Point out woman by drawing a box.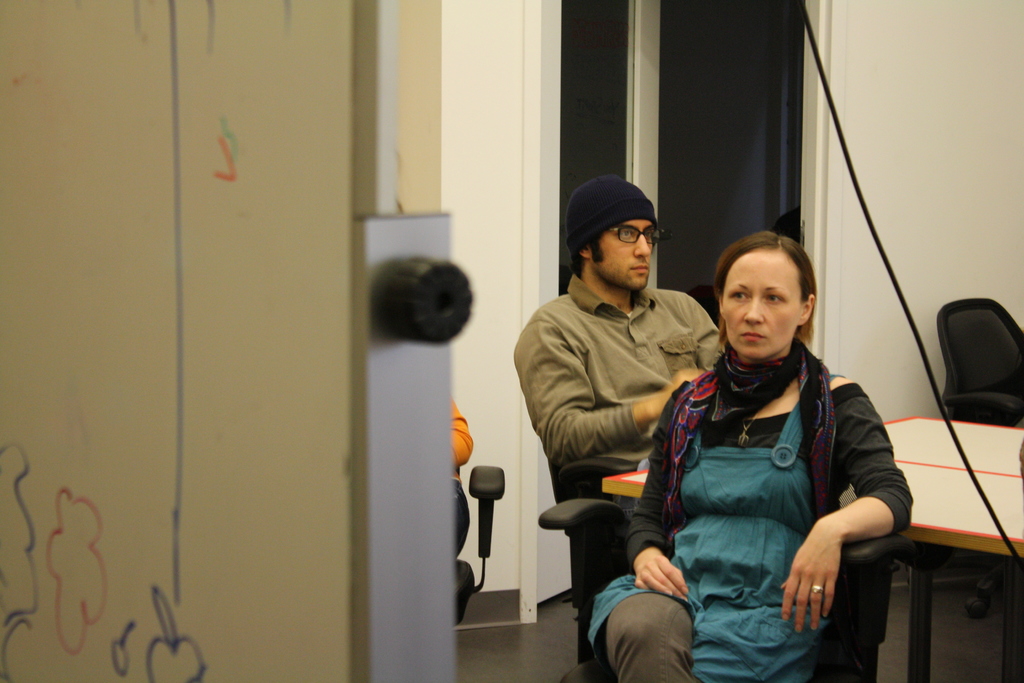
rect(631, 209, 897, 682).
